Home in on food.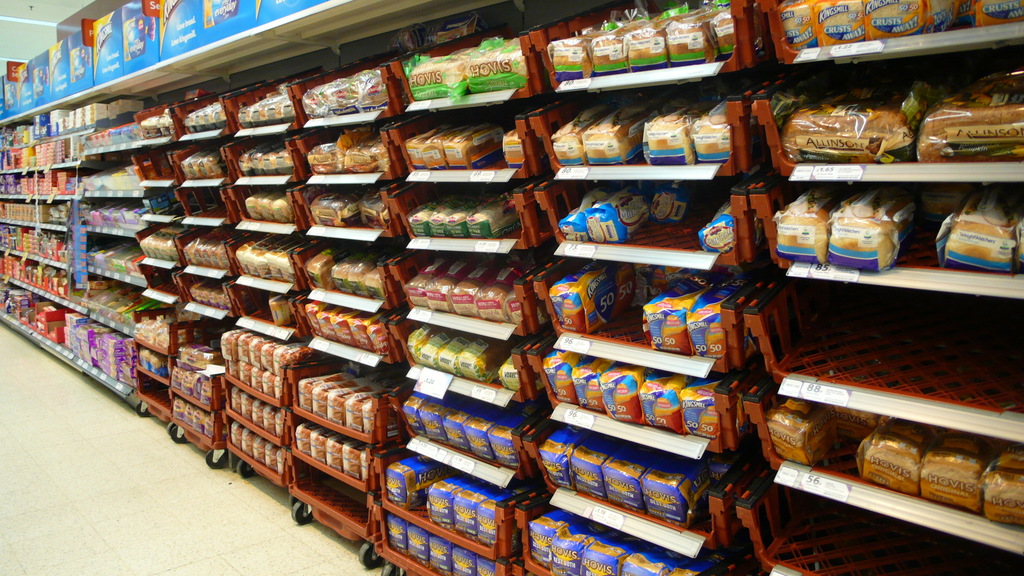
Homed in at select_region(237, 362, 253, 390).
